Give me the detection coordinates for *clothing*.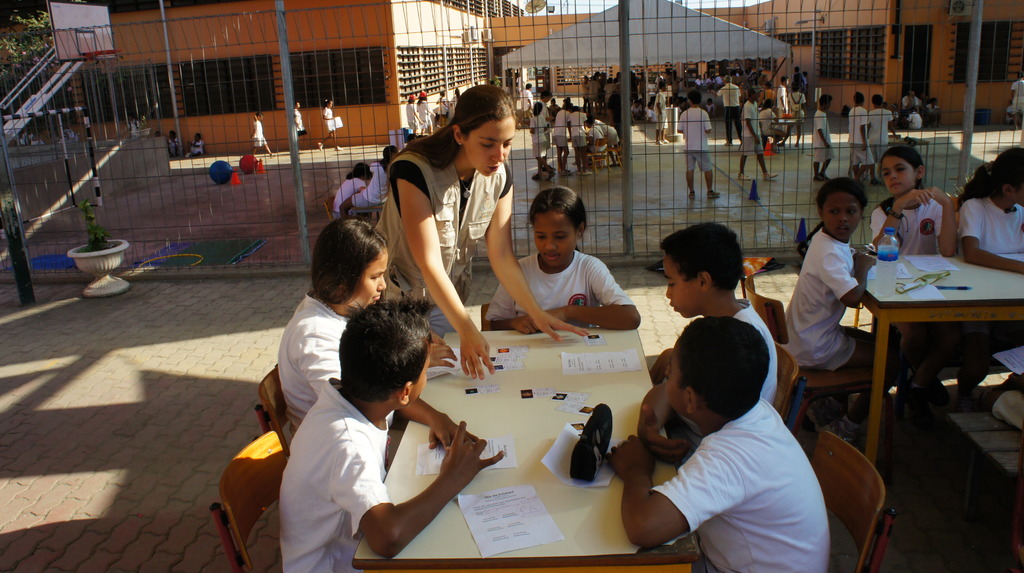
527:113:548:161.
